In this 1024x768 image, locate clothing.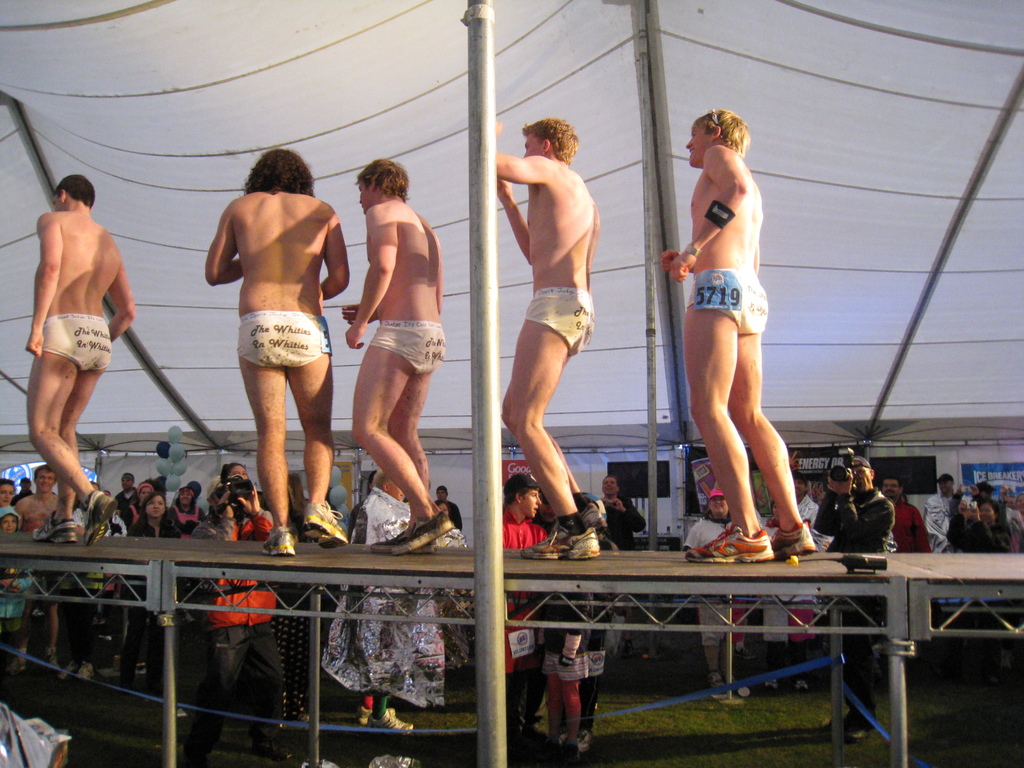
Bounding box: bbox=(236, 313, 323, 374).
